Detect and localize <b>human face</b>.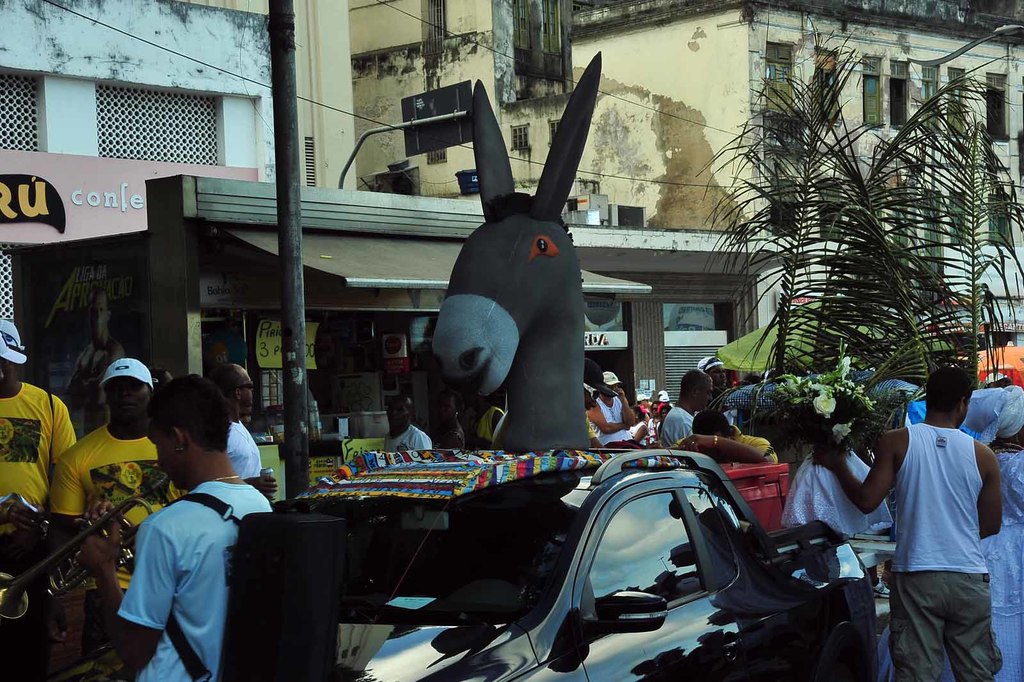
Localized at crop(232, 366, 257, 410).
